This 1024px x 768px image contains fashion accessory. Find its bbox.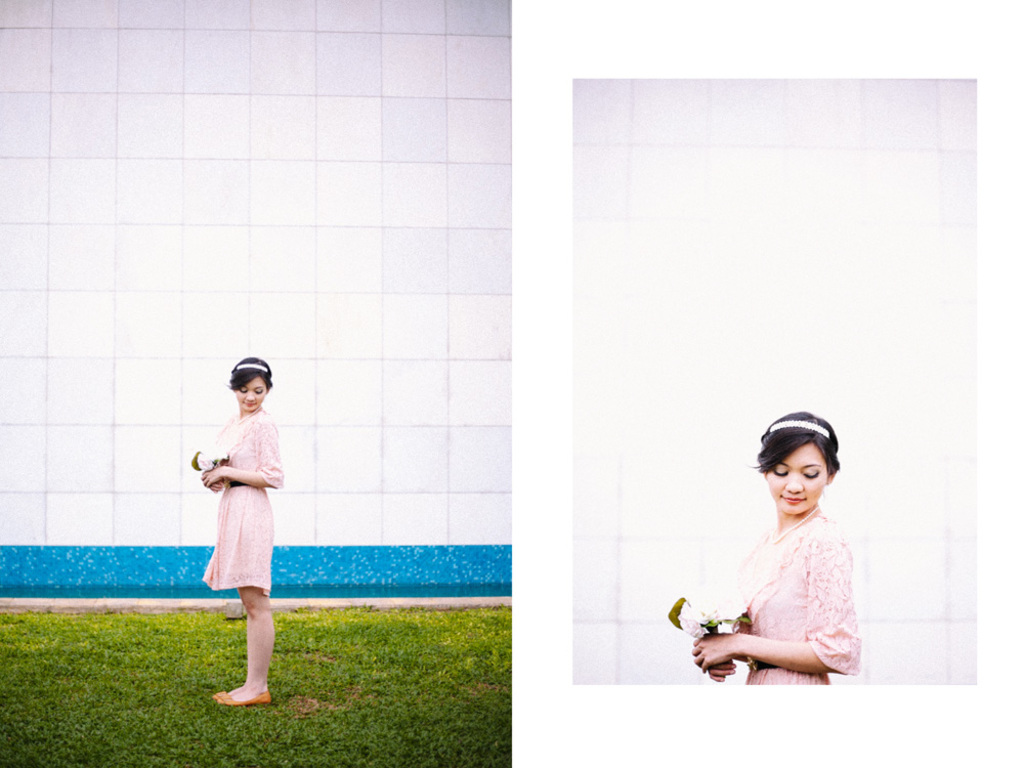
<box>216,691,271,700</box>.
